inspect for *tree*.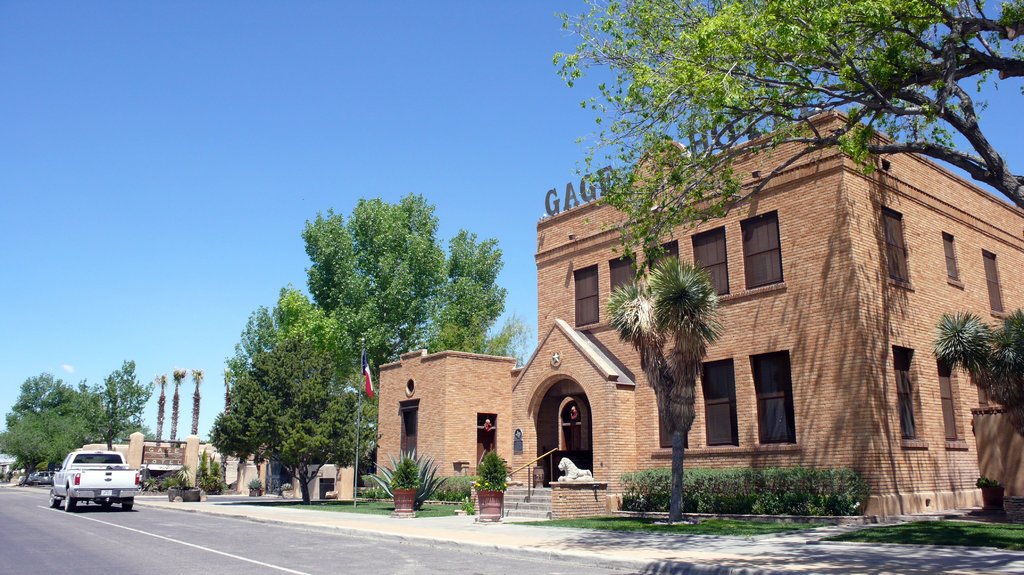
Inspection: detection(940, 308, 1023, 438).
